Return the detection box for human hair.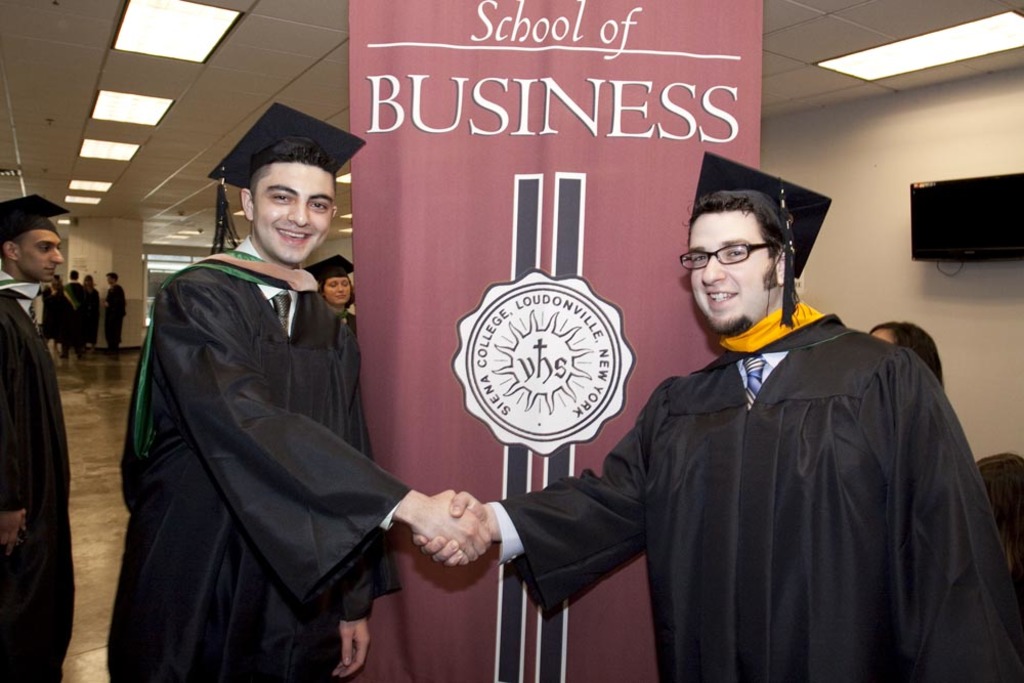
pyautogui.locateOnScreen(870, 318, 946, 388).
